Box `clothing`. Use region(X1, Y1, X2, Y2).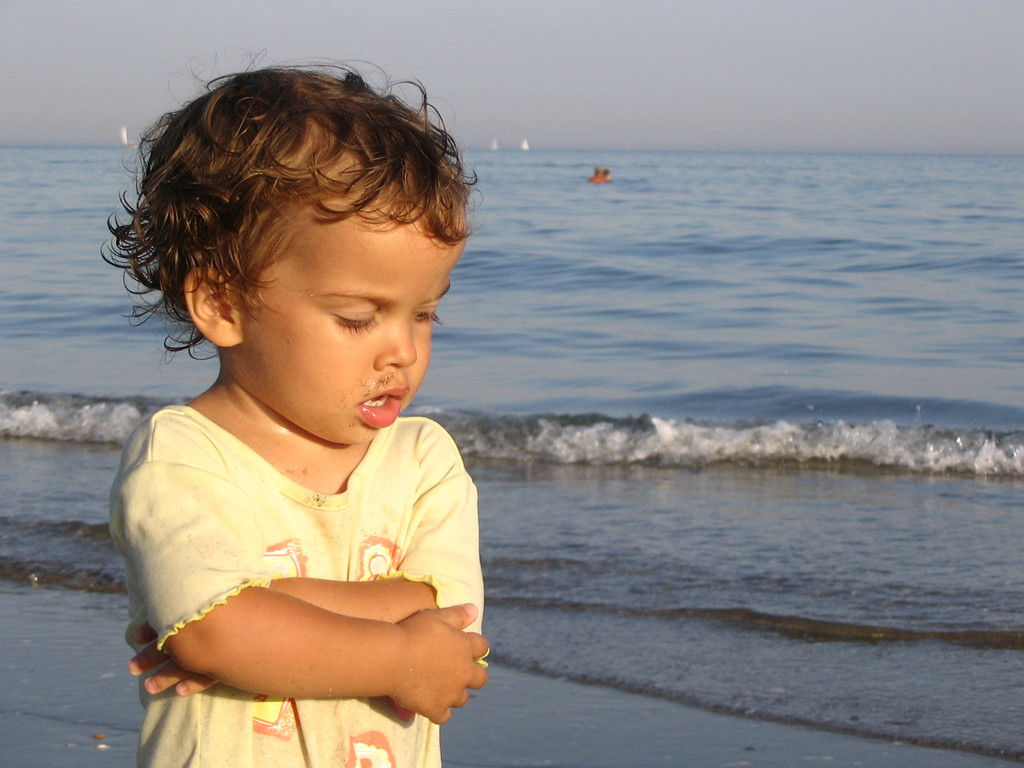
region(108, 405, 484, 767).
